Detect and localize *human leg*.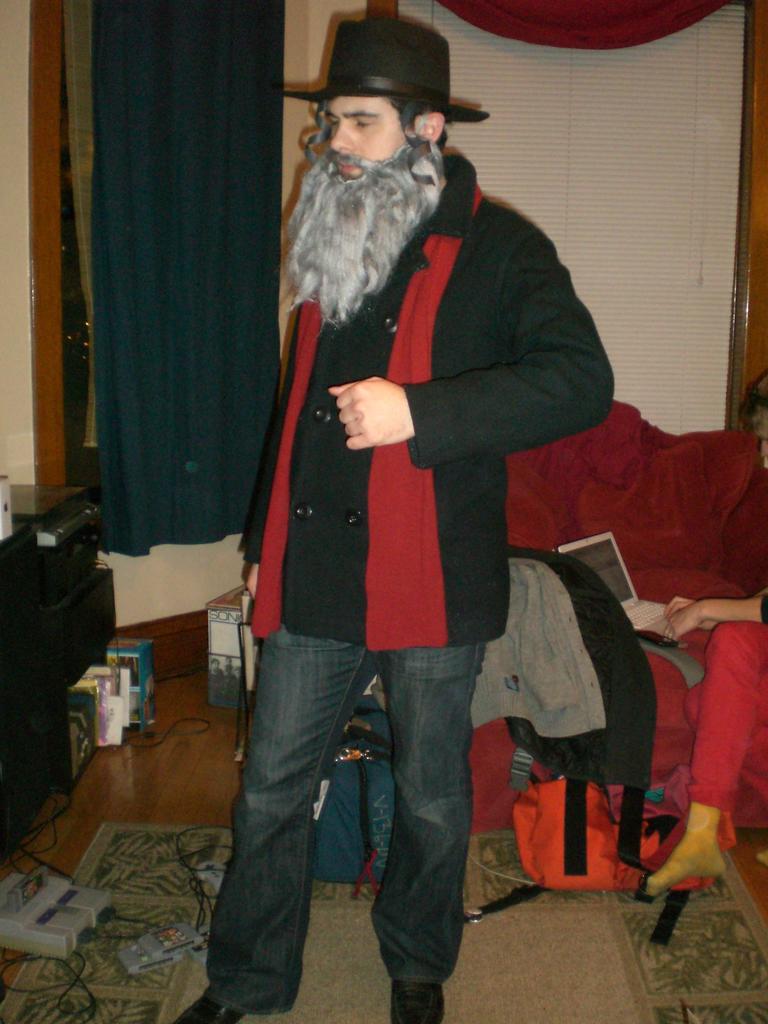
Localized at <bbox>373, 640, 502, 1023</bbox>.
